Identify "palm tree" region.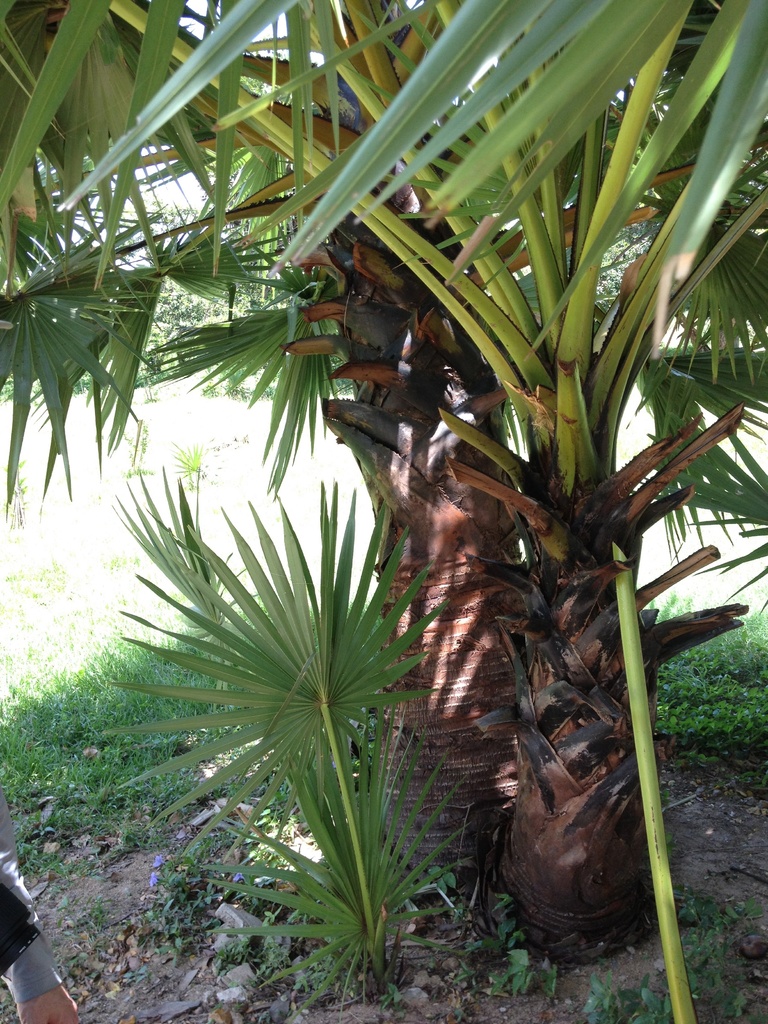
Region: (0, 0, 767, 966).
